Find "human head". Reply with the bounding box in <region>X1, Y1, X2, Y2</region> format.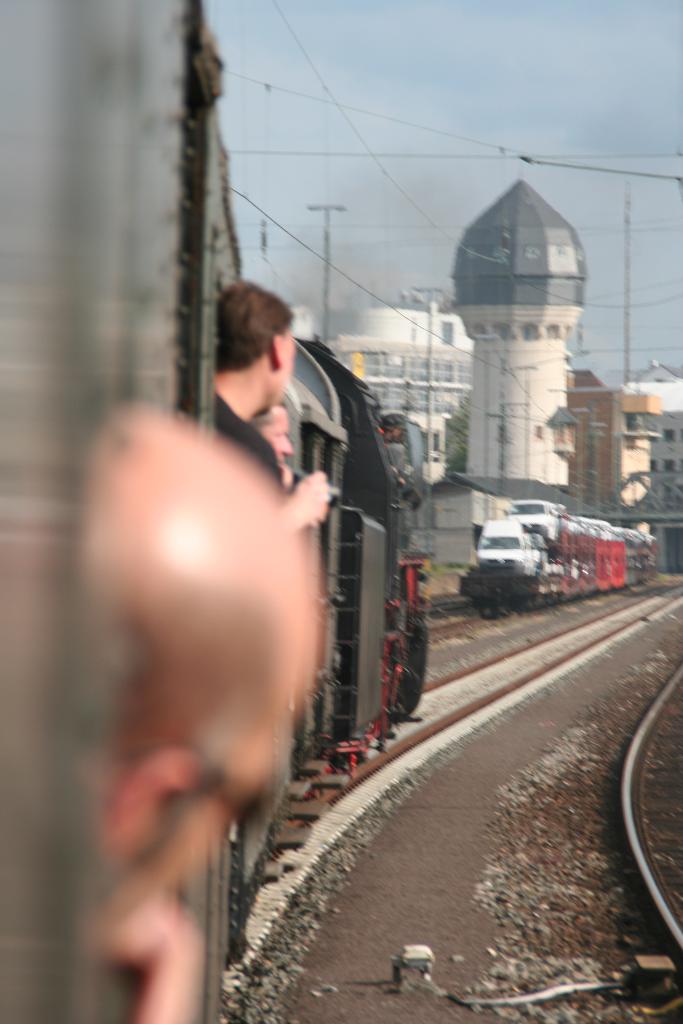
<region>245, 399, 295, 462</region>.
